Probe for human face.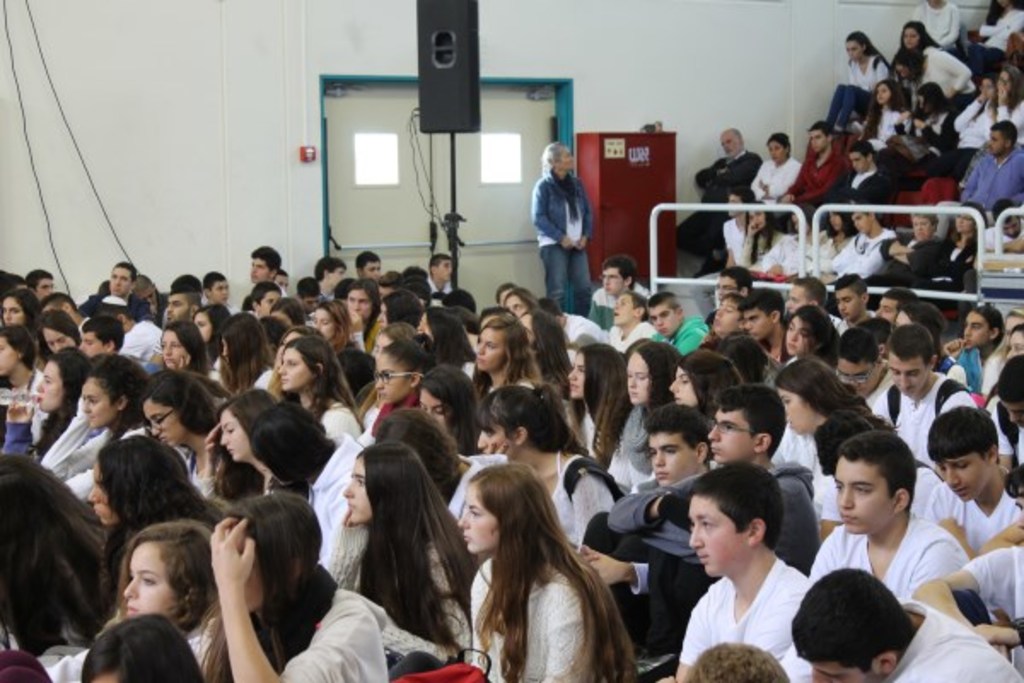
Probe result: 148/400/177/442.
